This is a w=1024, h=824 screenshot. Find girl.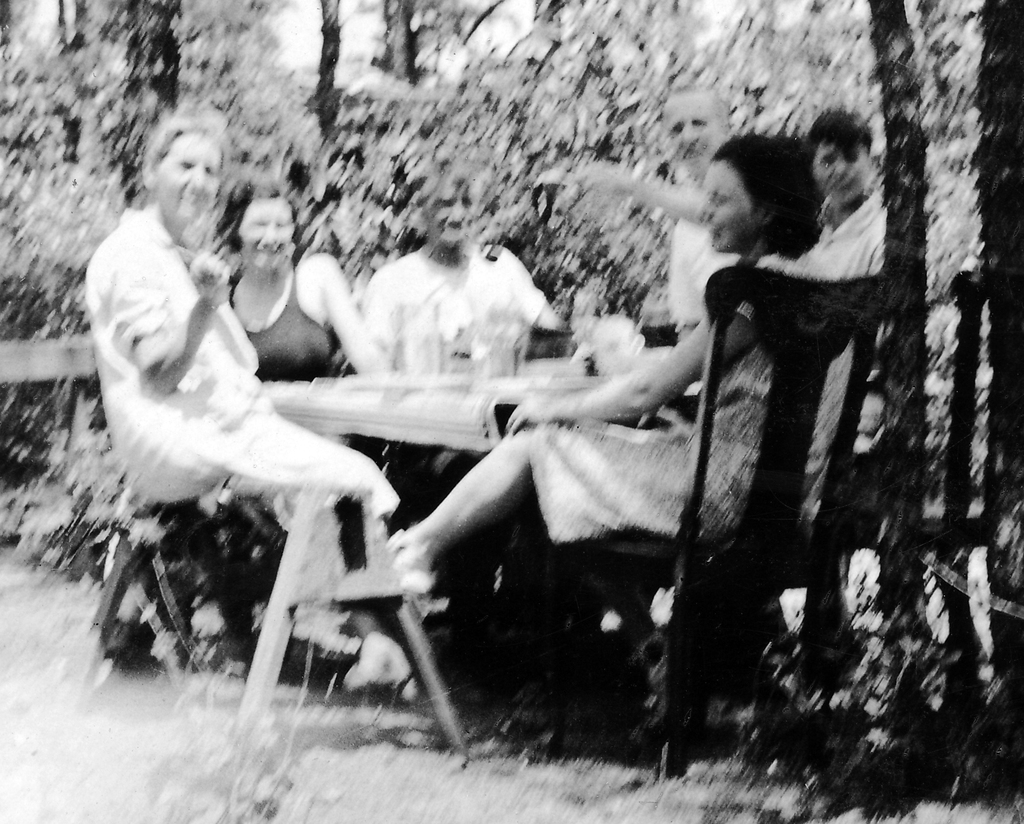
Bounding box: <region>65, 98, 417, 697</region>.
